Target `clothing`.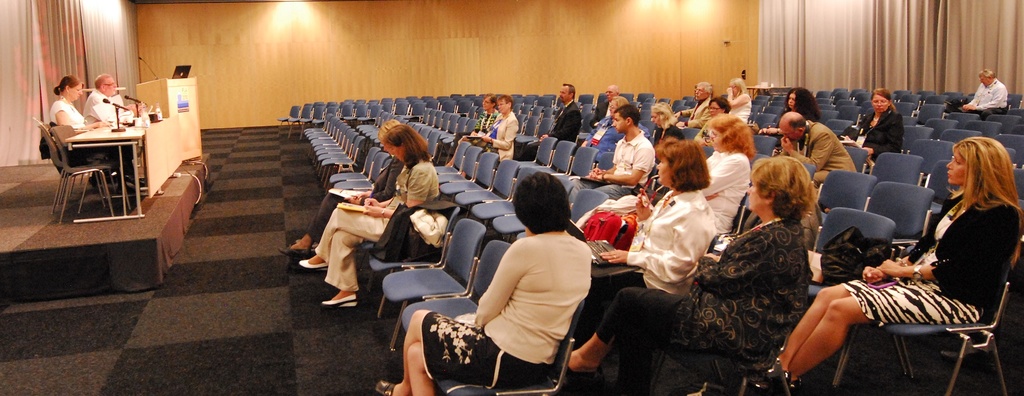
Target region: detection(683, 95, 708, 131).
